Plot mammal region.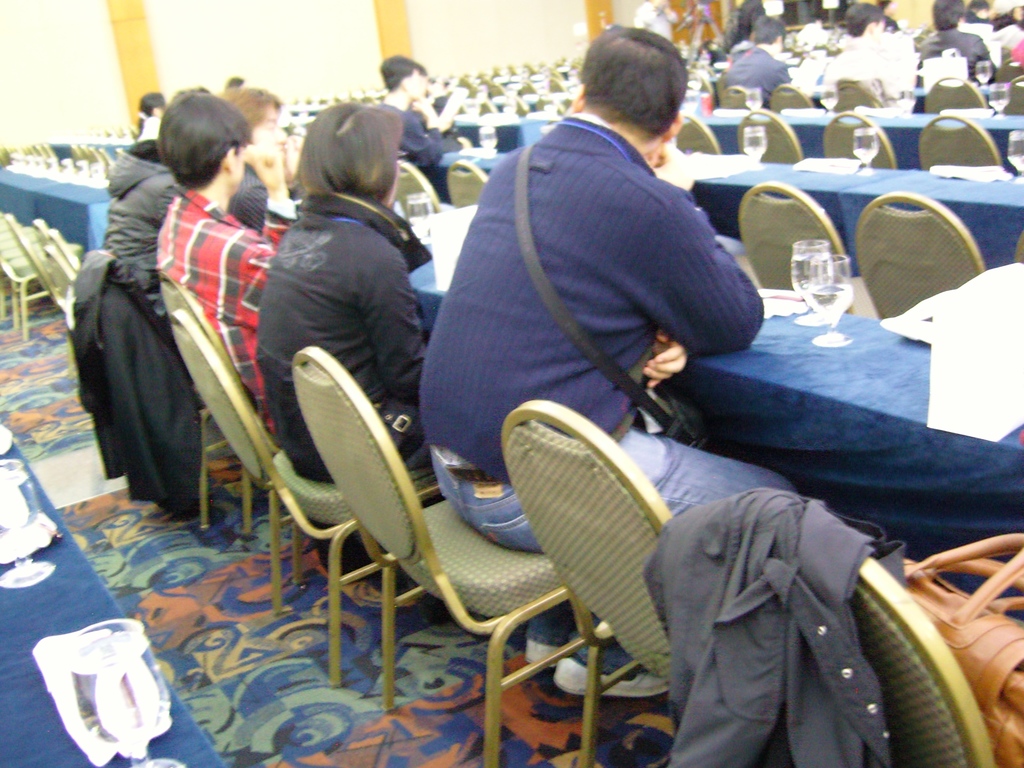
Plotted at (x1=152, y1=86, x2=283, y2=431).
